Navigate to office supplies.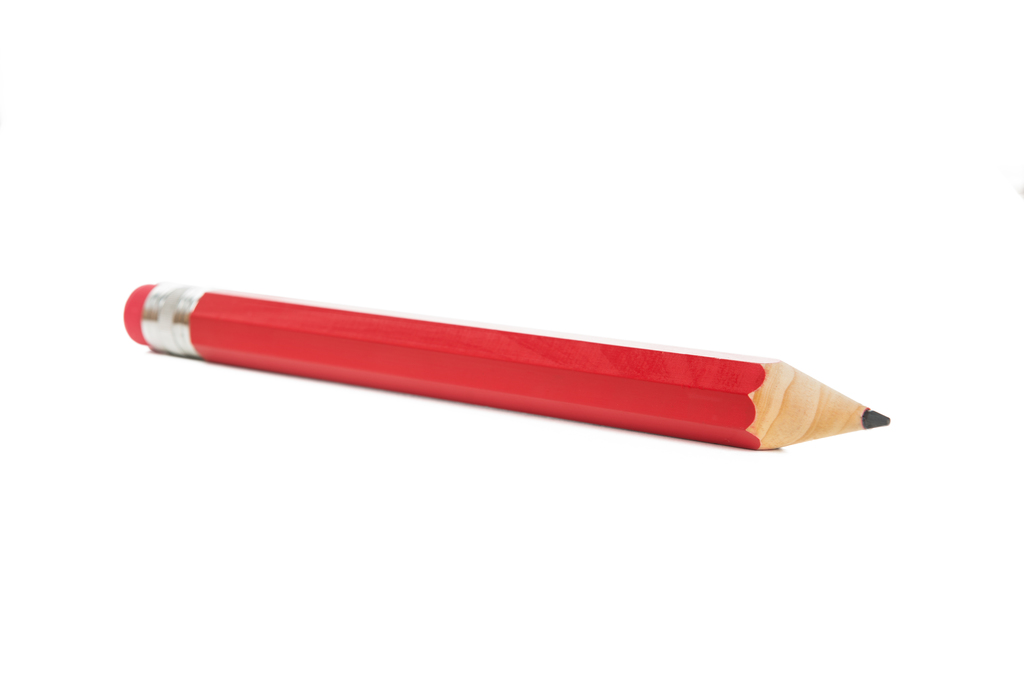
Navigation target: rect(129, 282, 888, 475).
